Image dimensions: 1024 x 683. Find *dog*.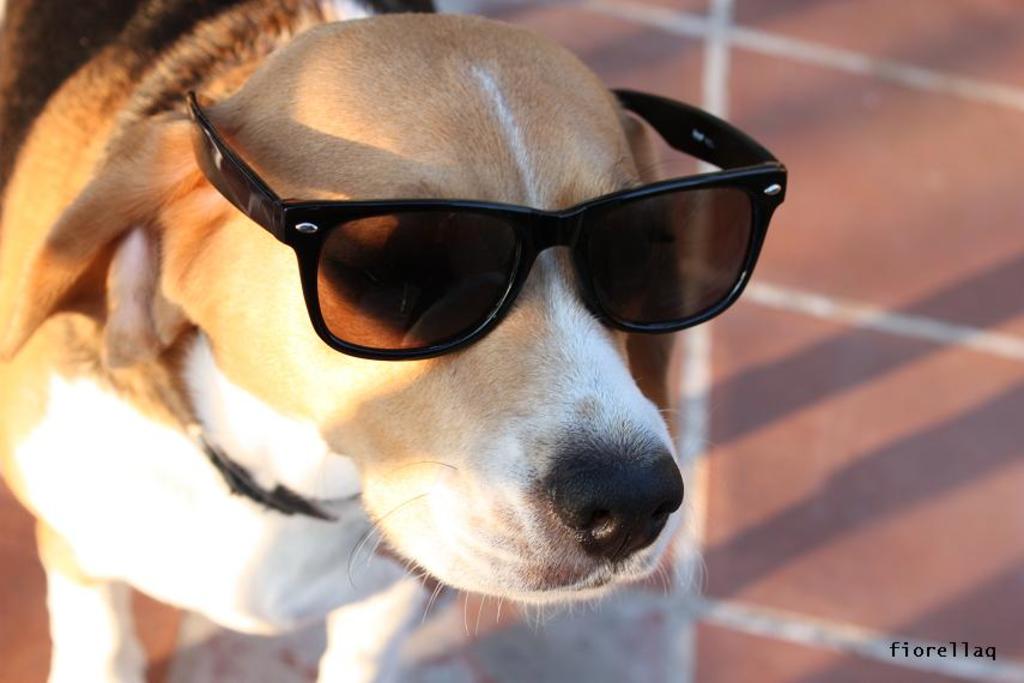
0/0/729/682.
